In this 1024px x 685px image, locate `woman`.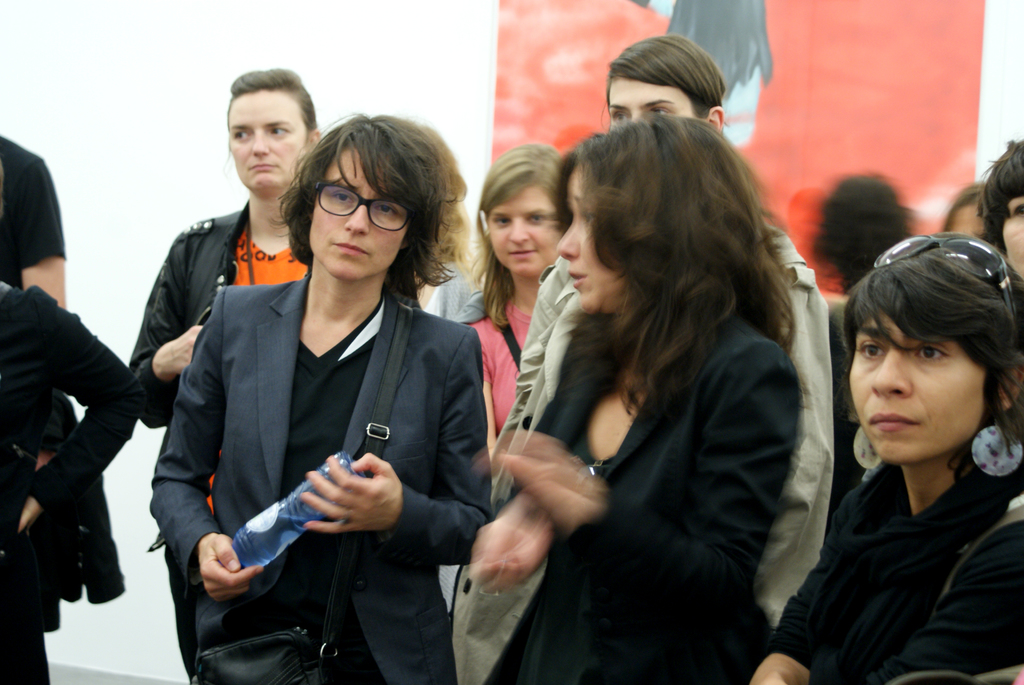
Bounding box: detection(148, 113, 495, 684).
